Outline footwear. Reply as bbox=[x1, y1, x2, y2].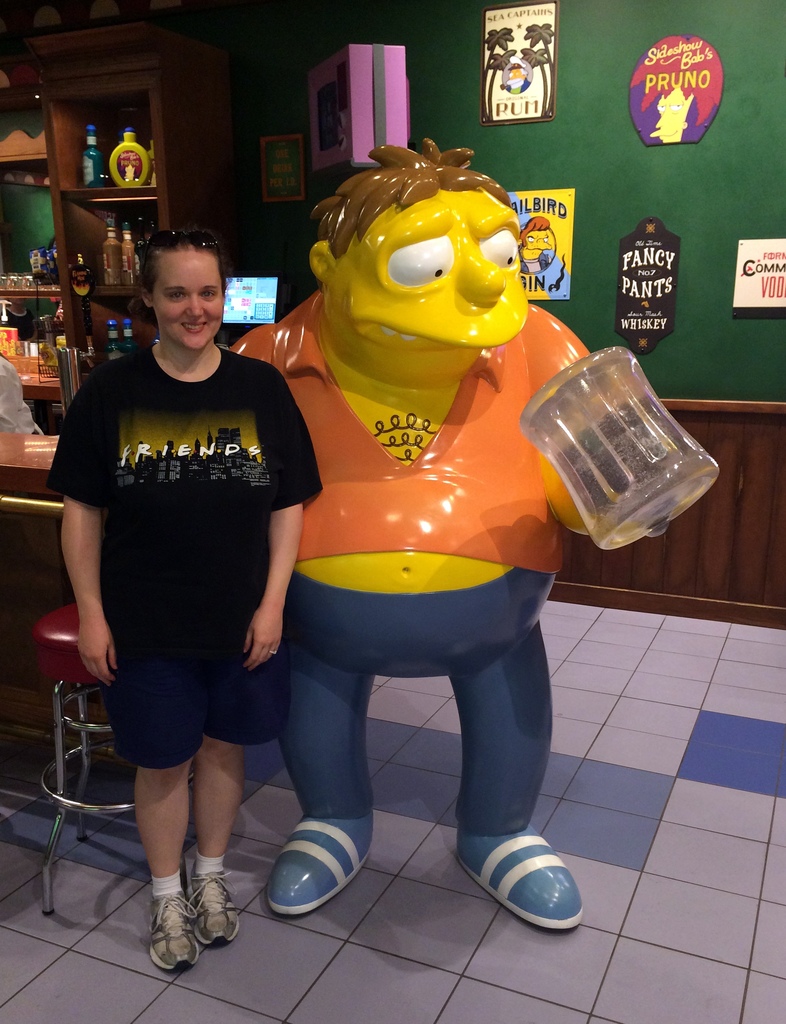
bbox=[267, 813, 372, 925].
